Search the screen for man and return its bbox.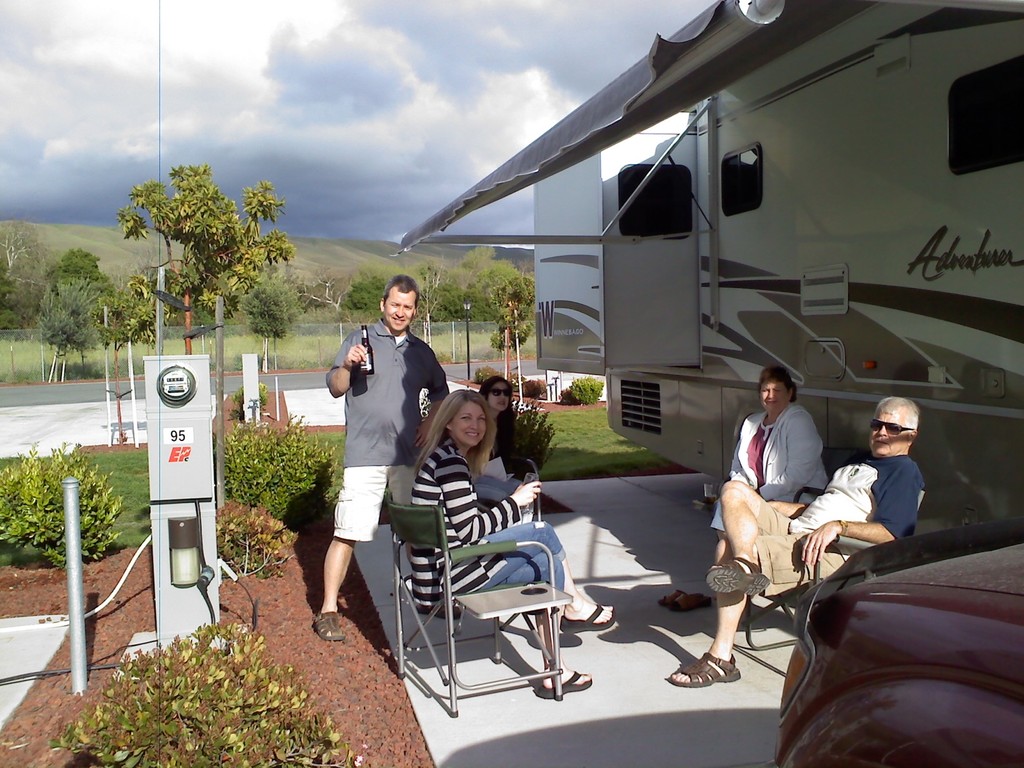
Found: <region>310, 272, 440, 641</region>.
